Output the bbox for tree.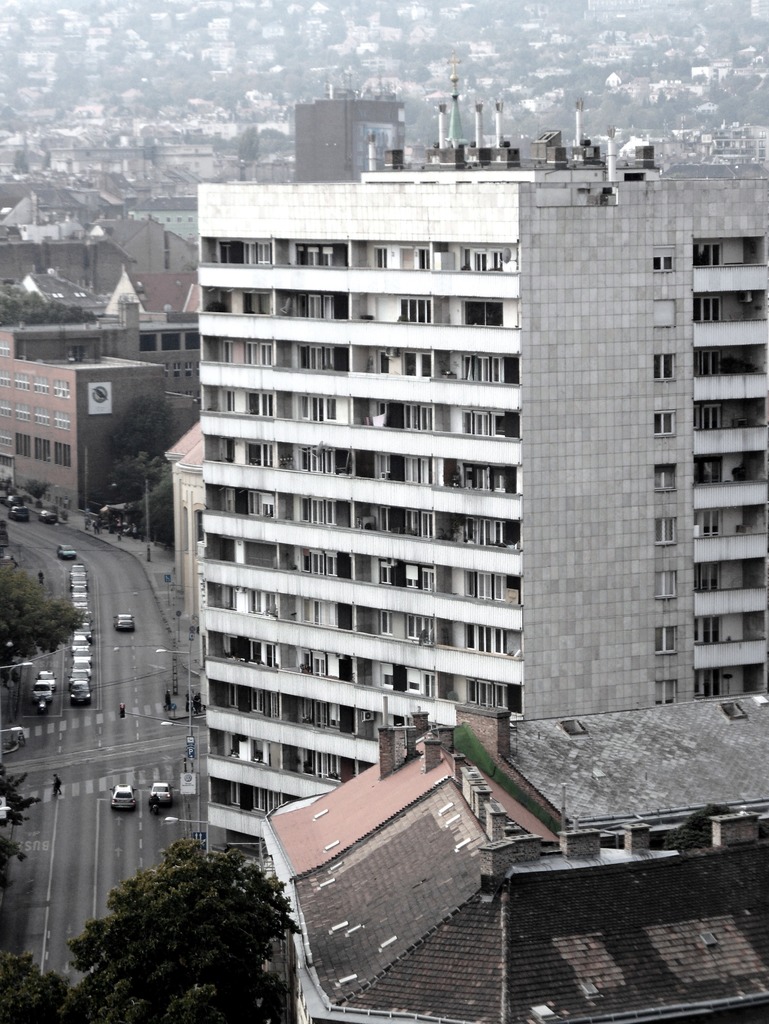
l=0, t=276, r=96, b=325.
